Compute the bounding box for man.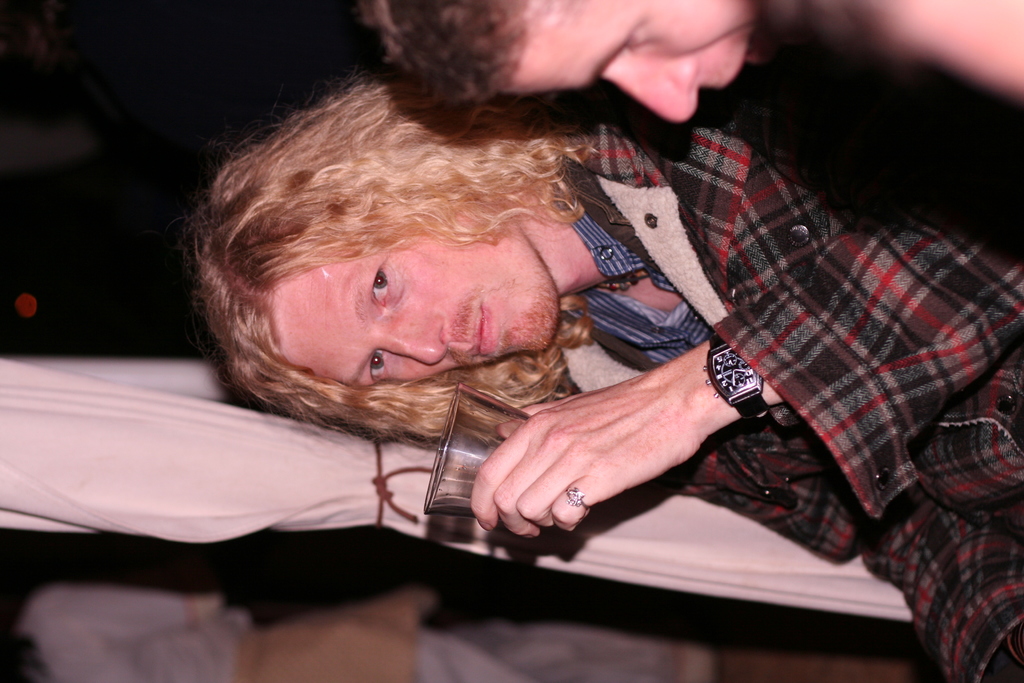
crop(191, 73, 1023, 682).
